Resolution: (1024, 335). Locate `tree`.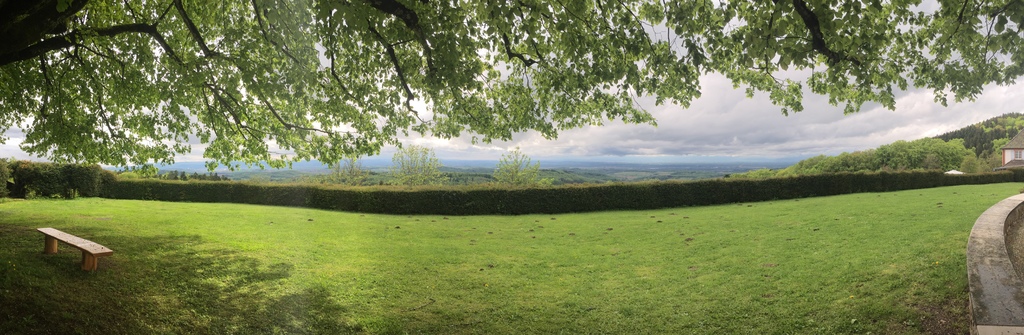
locate(0, 0, 1023, 176).
